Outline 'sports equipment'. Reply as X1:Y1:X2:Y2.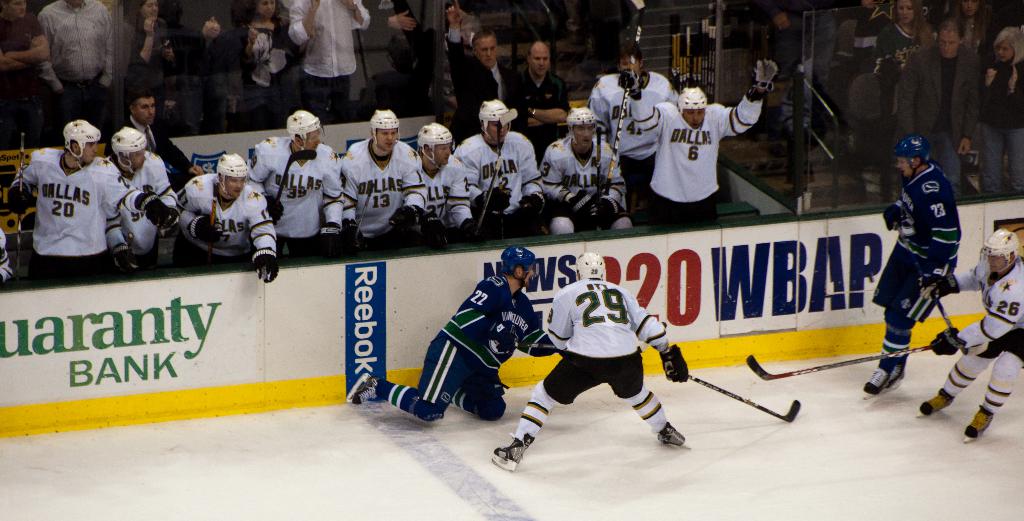
476:157:504:234.
